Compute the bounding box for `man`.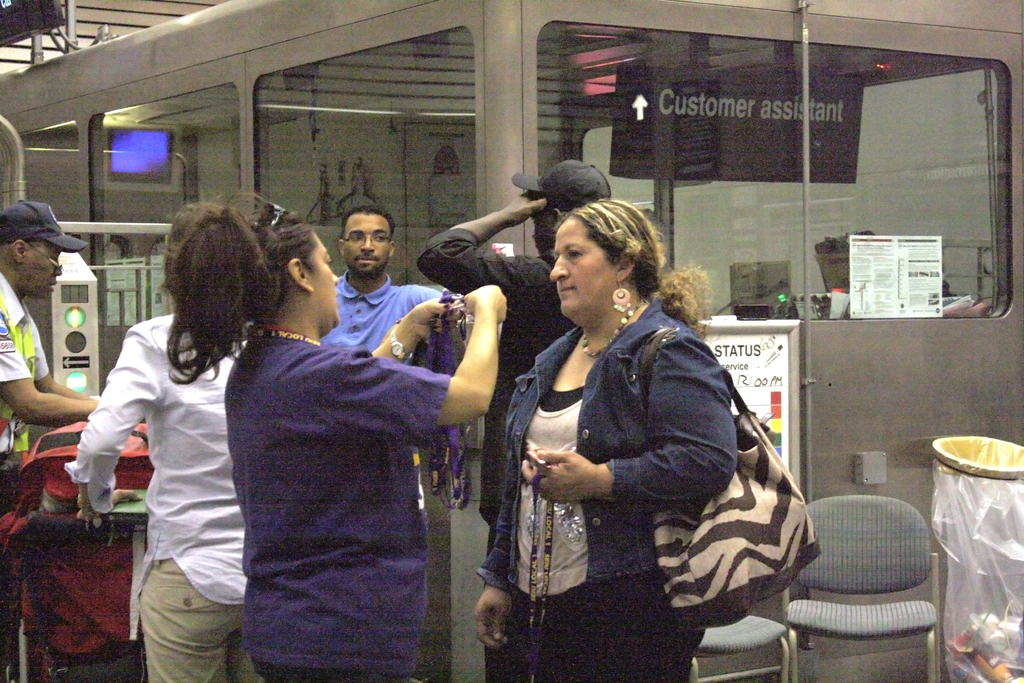
box=[322, 208, 442, 352].
